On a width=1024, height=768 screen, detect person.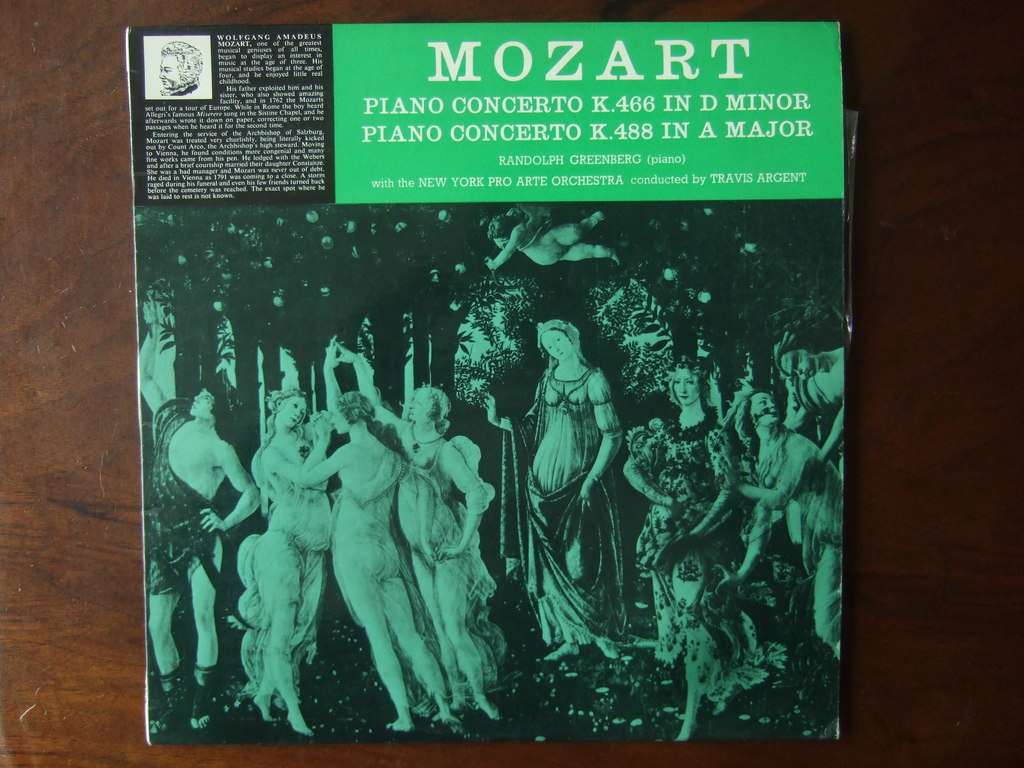
(left=507, top=302, right=613, bottom=604).
